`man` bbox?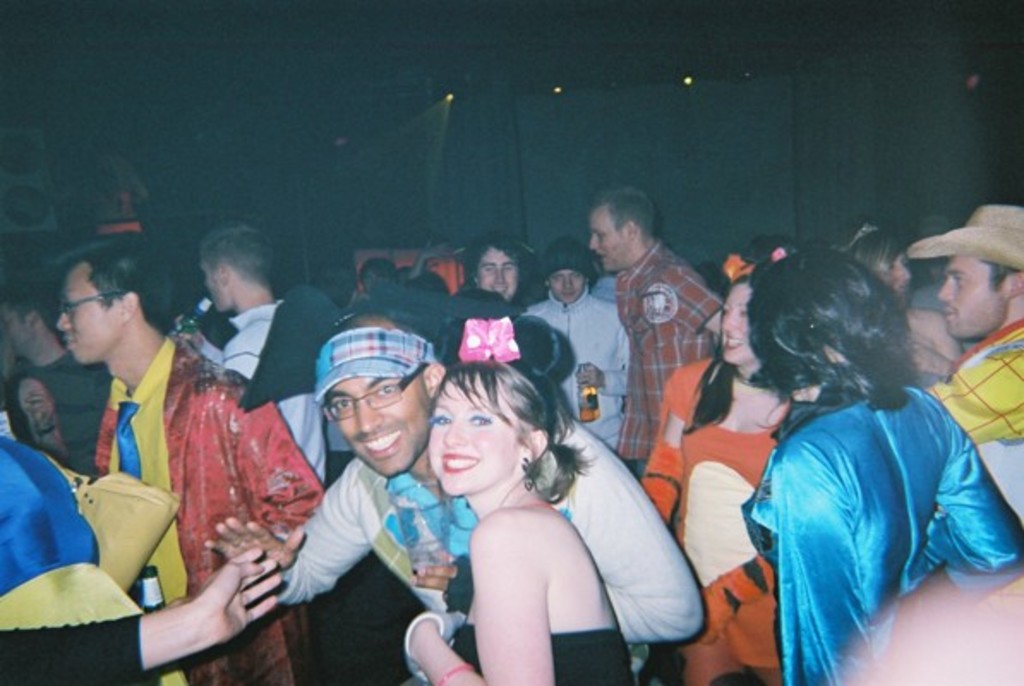
Rect(53, 235, 328, 684)
